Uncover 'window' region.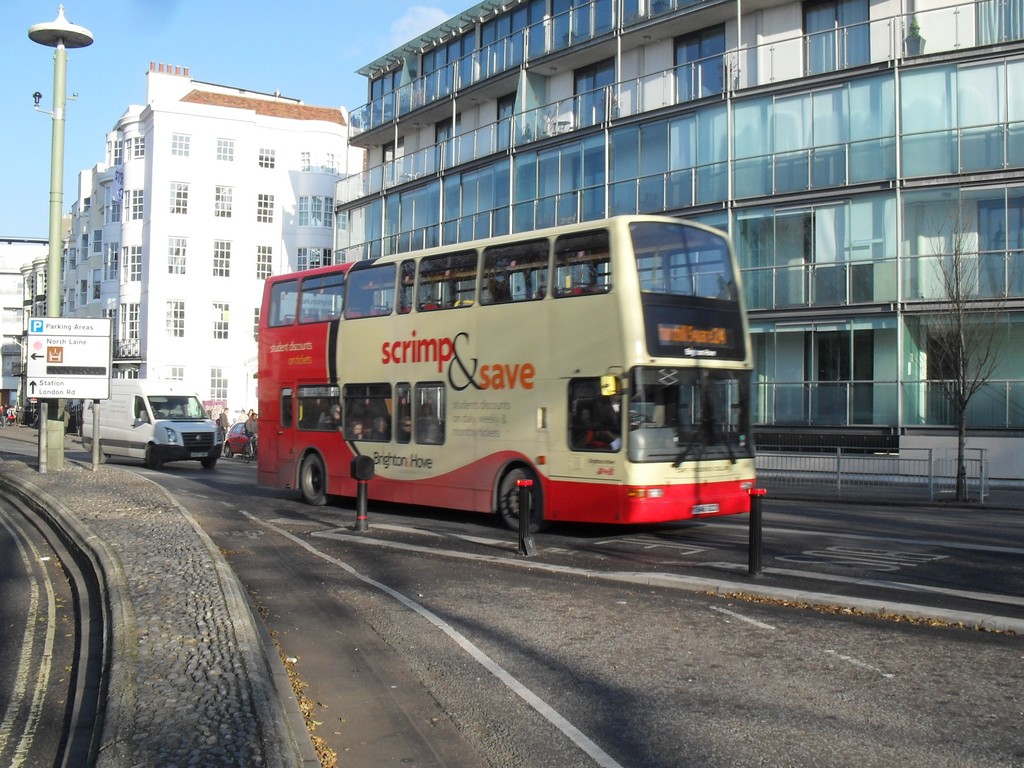
Uncovered: 255,148,276,170.
